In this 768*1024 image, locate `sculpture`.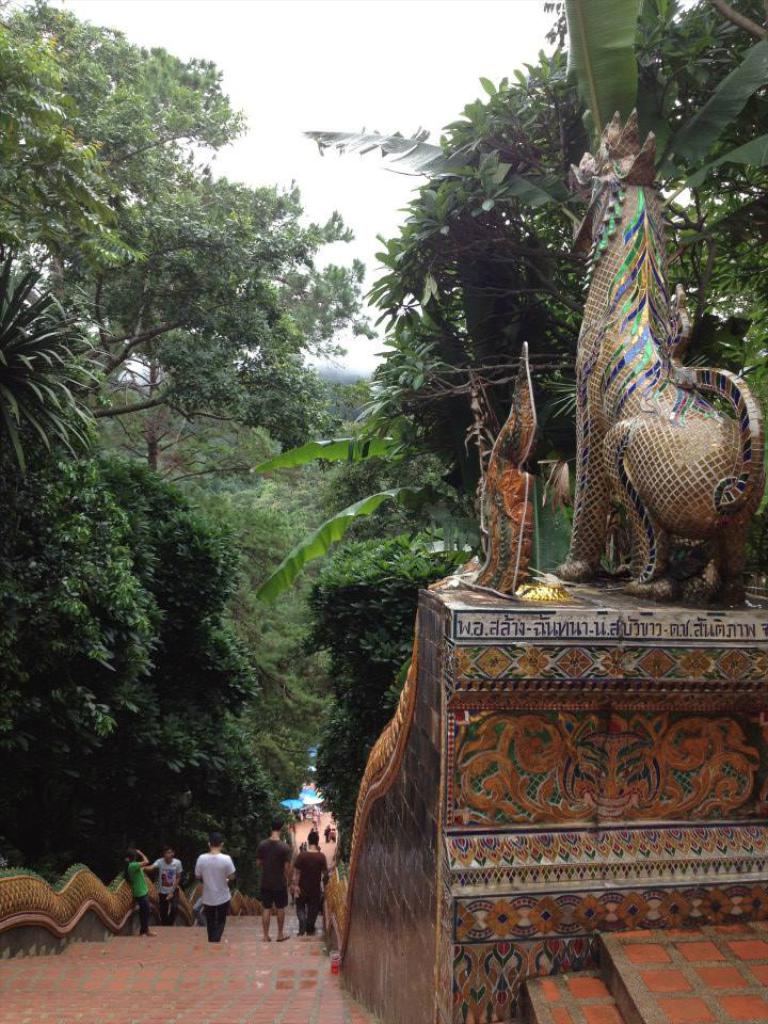
Bounding box: l=516, t=76, r=748, b=603.
